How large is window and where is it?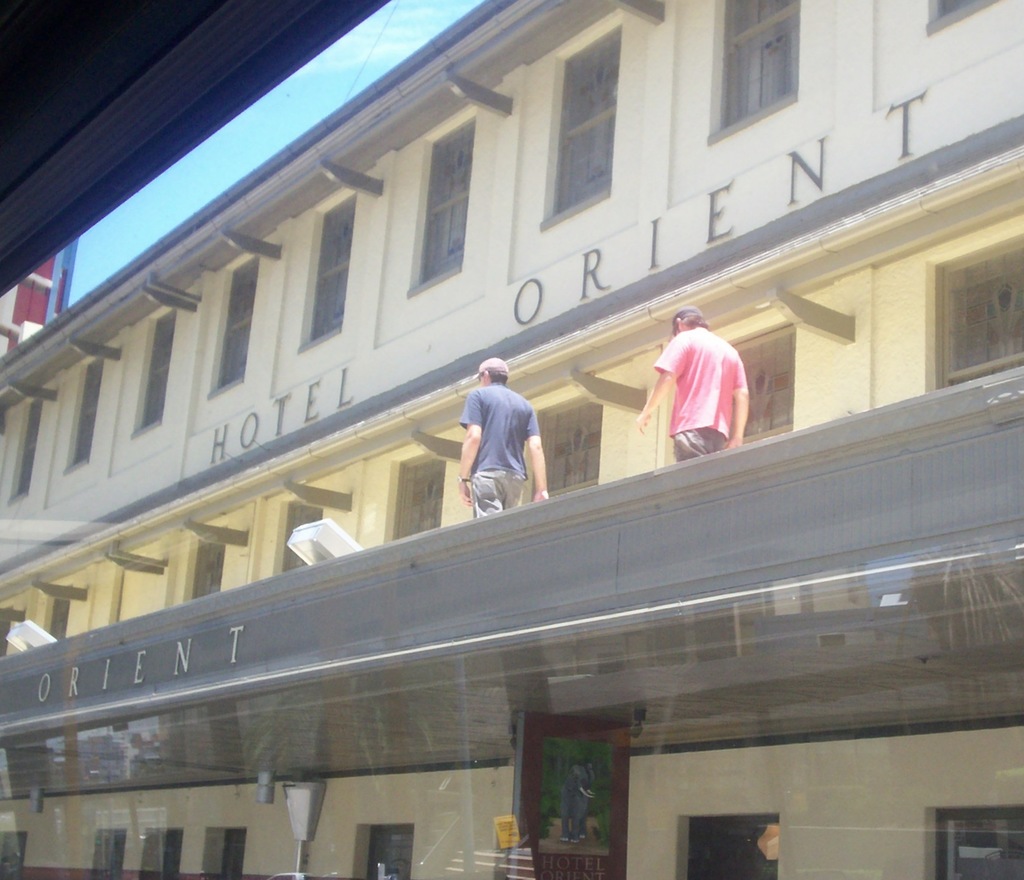
Bounding box: select_region(46, 594, 66, 632).
